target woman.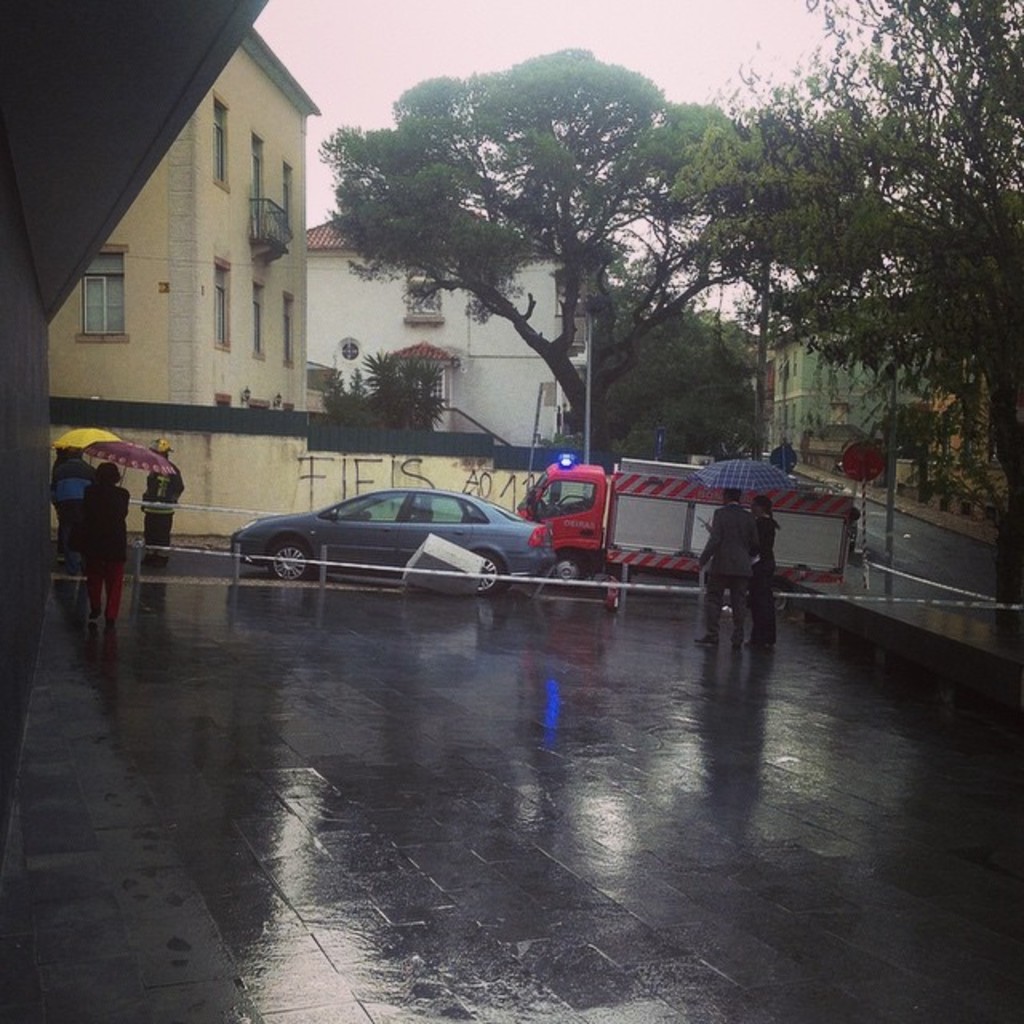
Target region: region(72, 464, 134, 630).
